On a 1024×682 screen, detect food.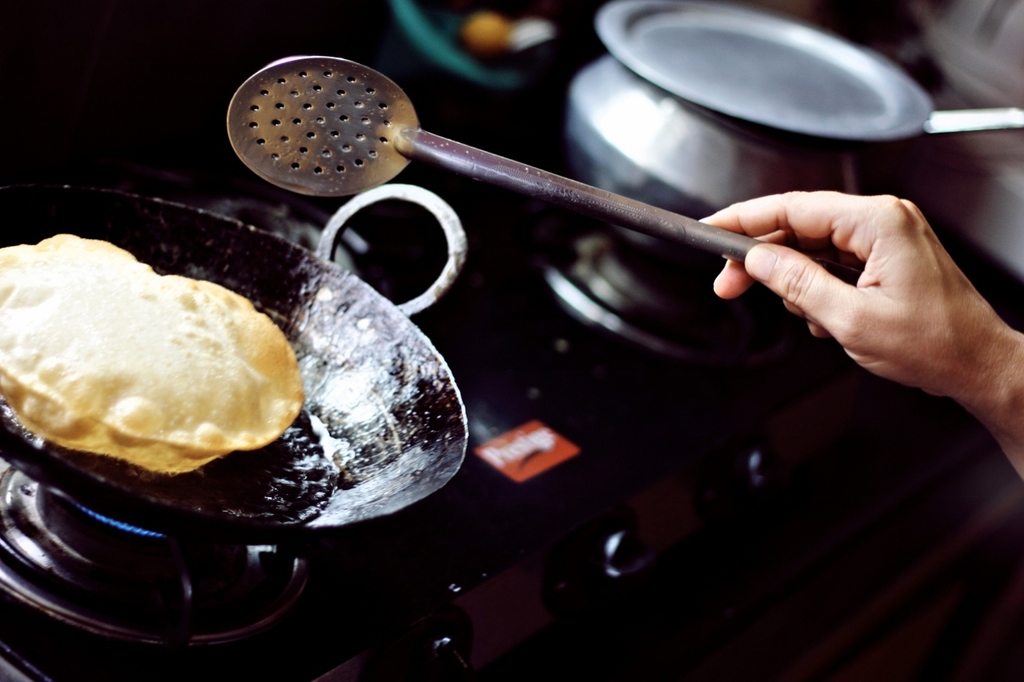
[0, 237, 297, 477].
